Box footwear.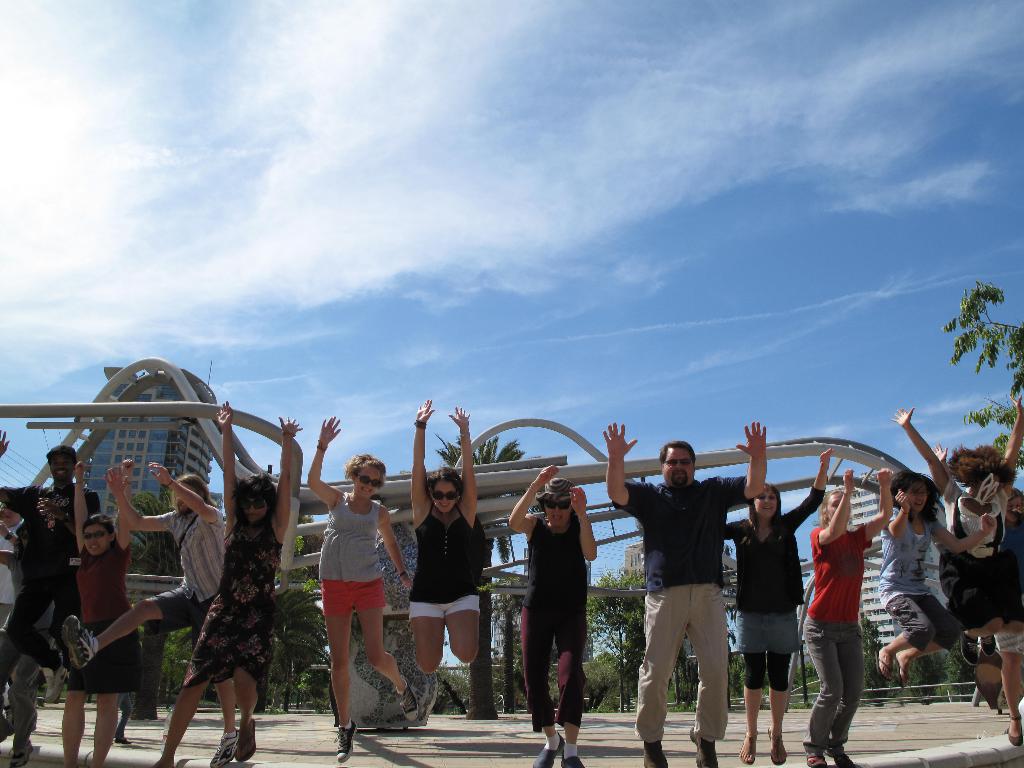
[1007,716,1023,745].
